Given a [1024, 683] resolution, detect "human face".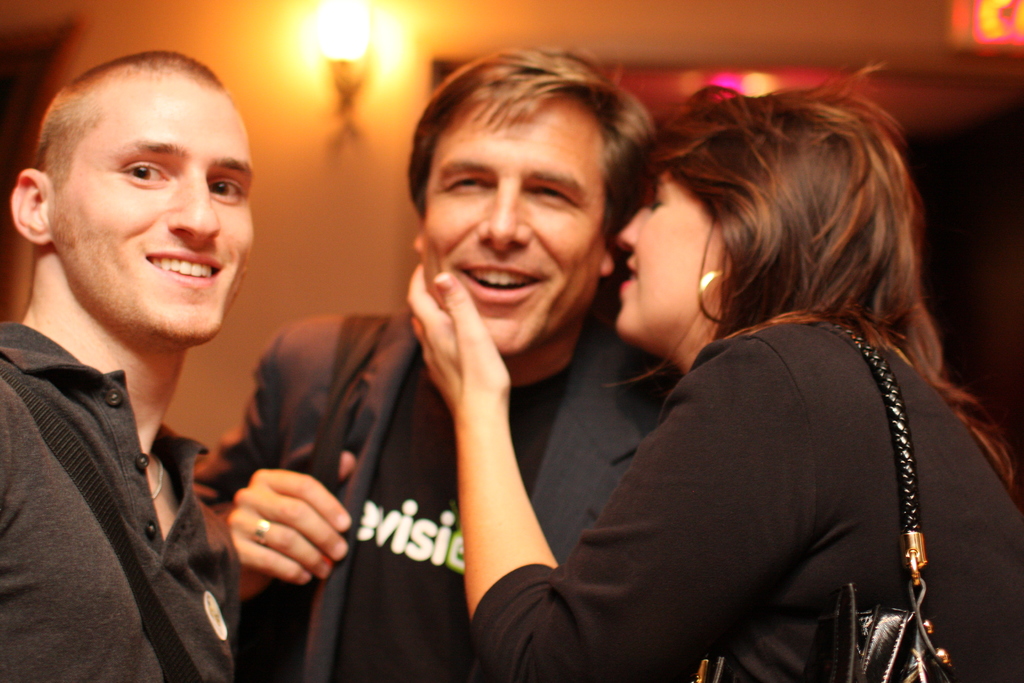
423:92:614:357.
